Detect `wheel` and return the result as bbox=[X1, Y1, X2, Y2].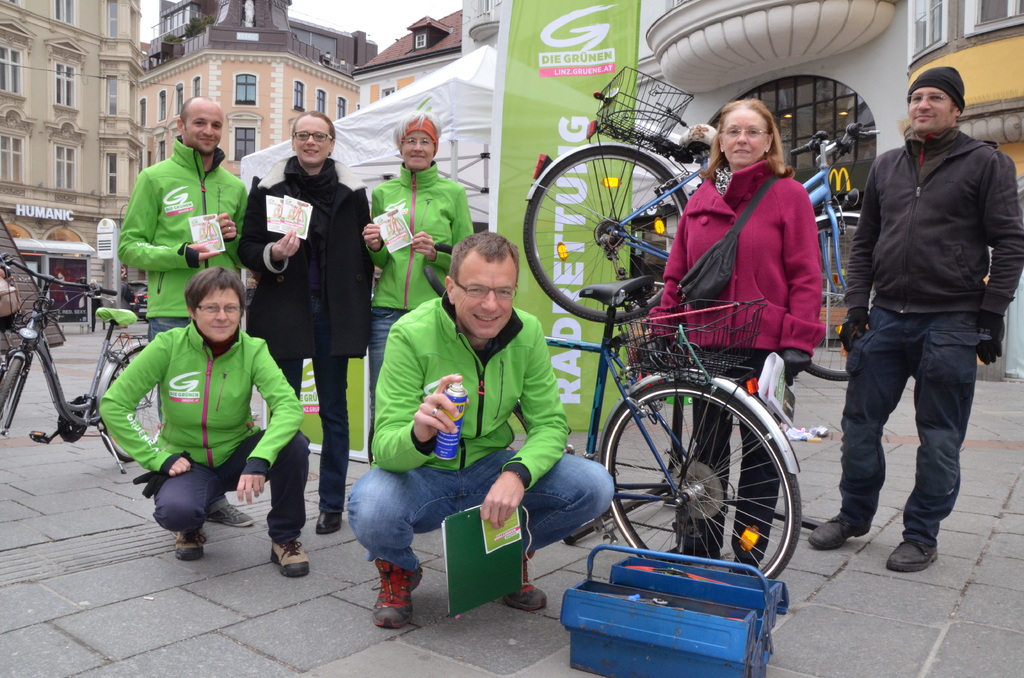
bbox=[529, 141, 684, 322].
